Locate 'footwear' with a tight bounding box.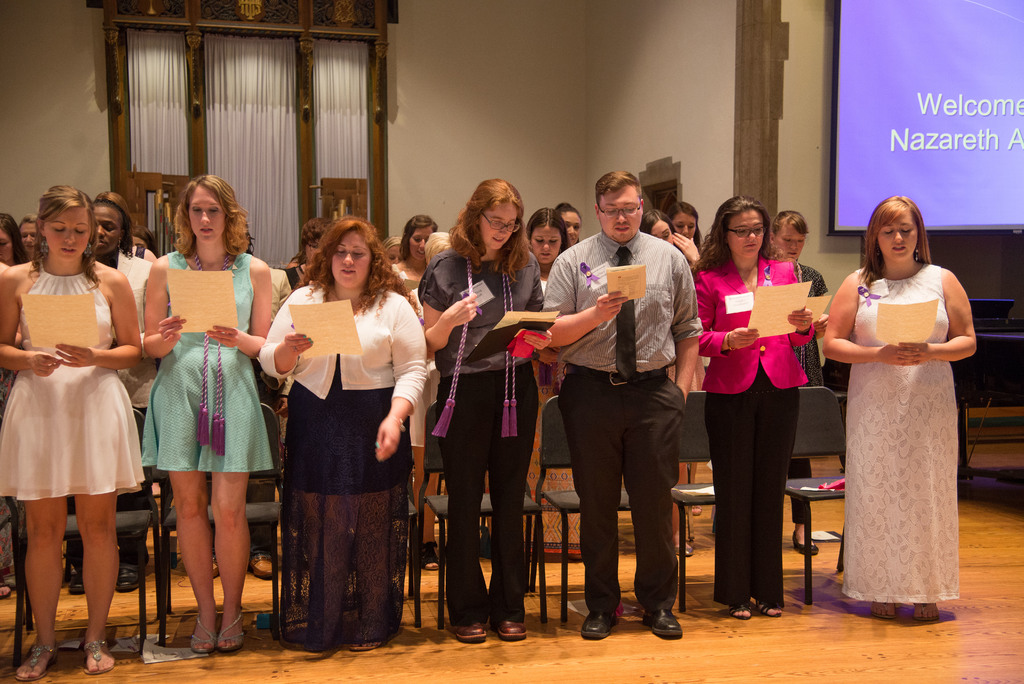
select_region(452, 620, 488, 649).
